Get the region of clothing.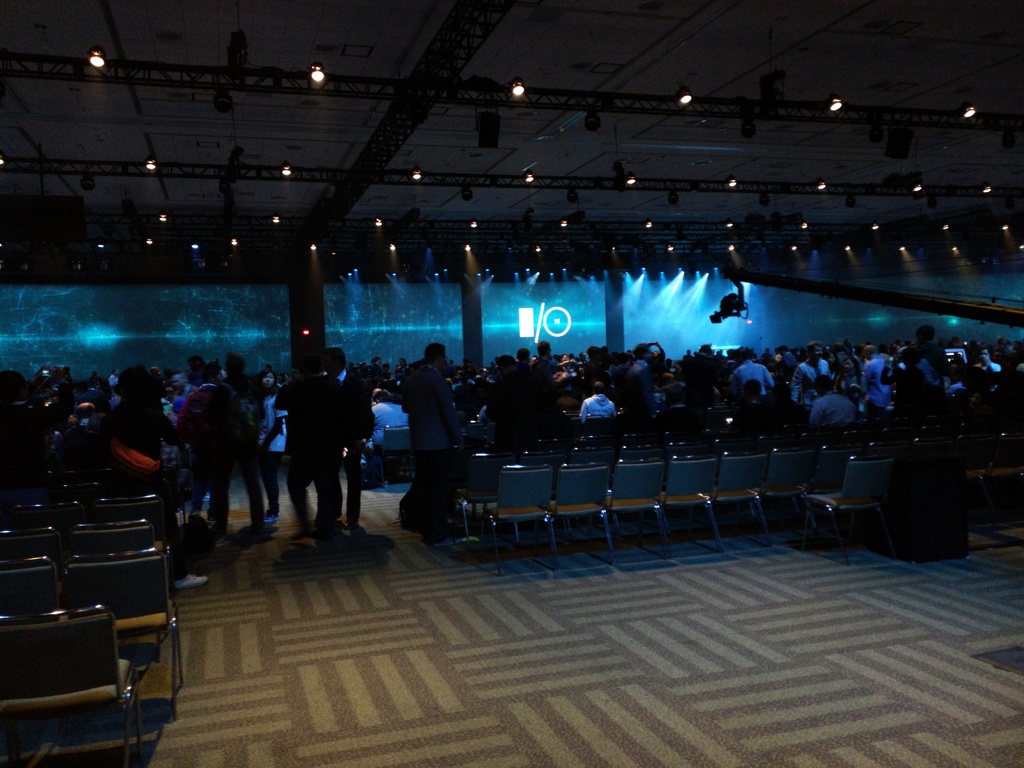
262/390/296/527.
